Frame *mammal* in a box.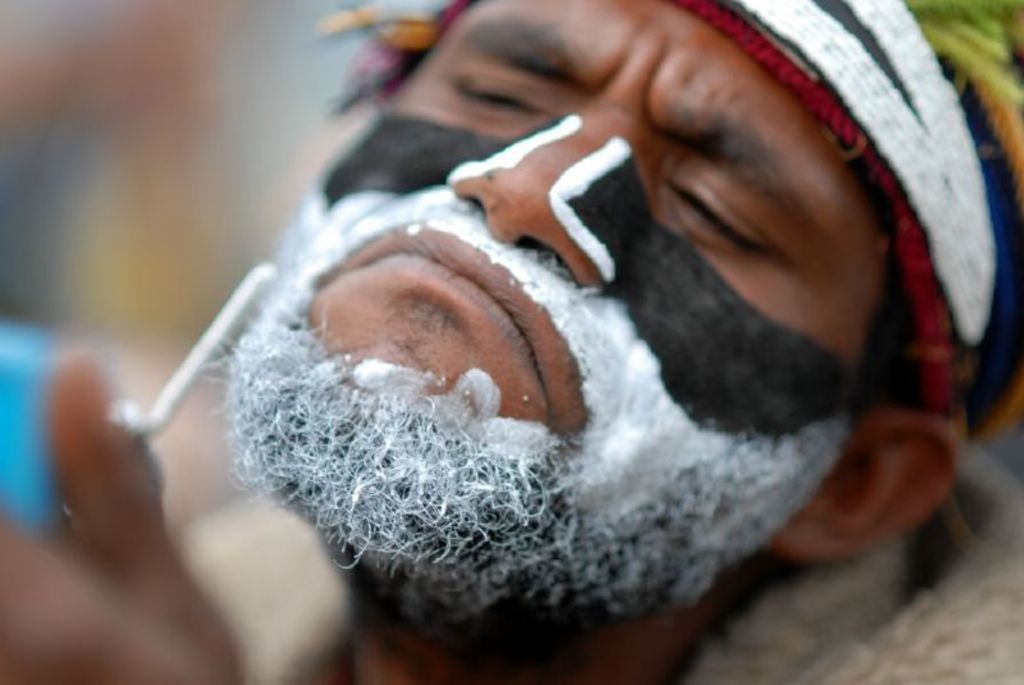
l=28, t=40, r=984, b=684.
